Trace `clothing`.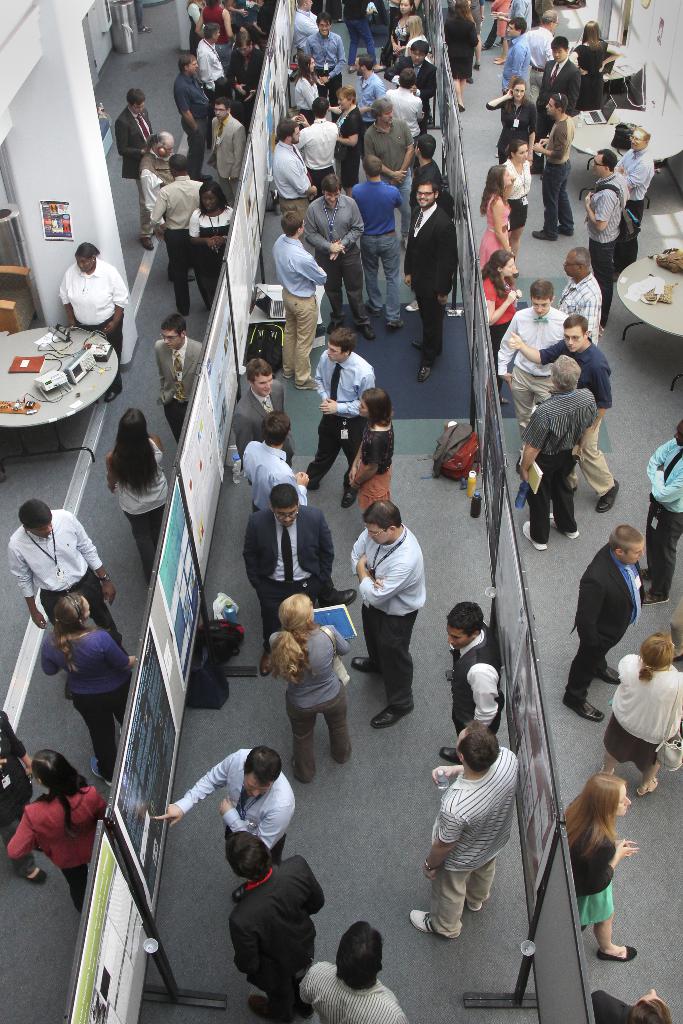
Traced to bbox(570, 801, 616, 929).
